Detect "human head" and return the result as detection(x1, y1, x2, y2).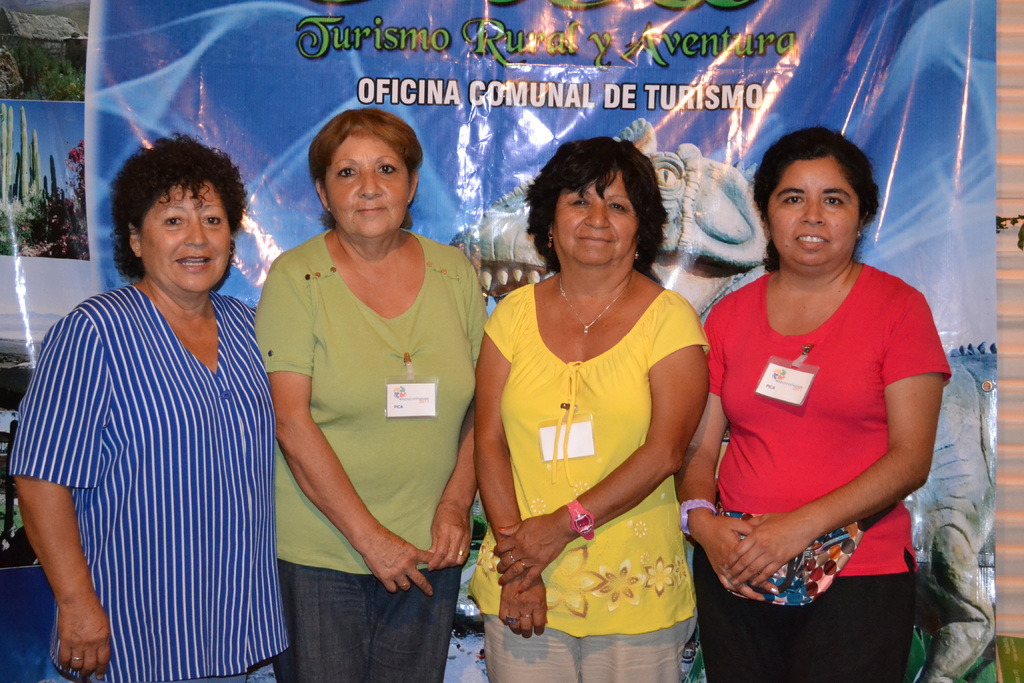
detection(758, 126, 890, 271).
